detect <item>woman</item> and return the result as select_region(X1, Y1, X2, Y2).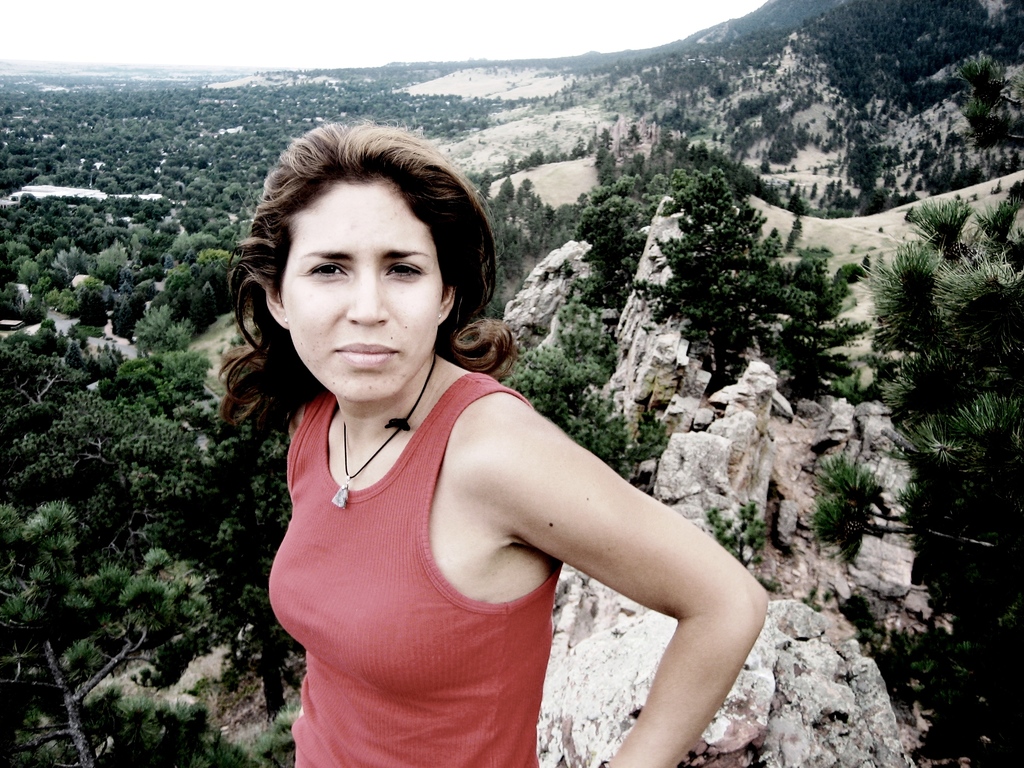
select_region(202, 141, 767, 767).
